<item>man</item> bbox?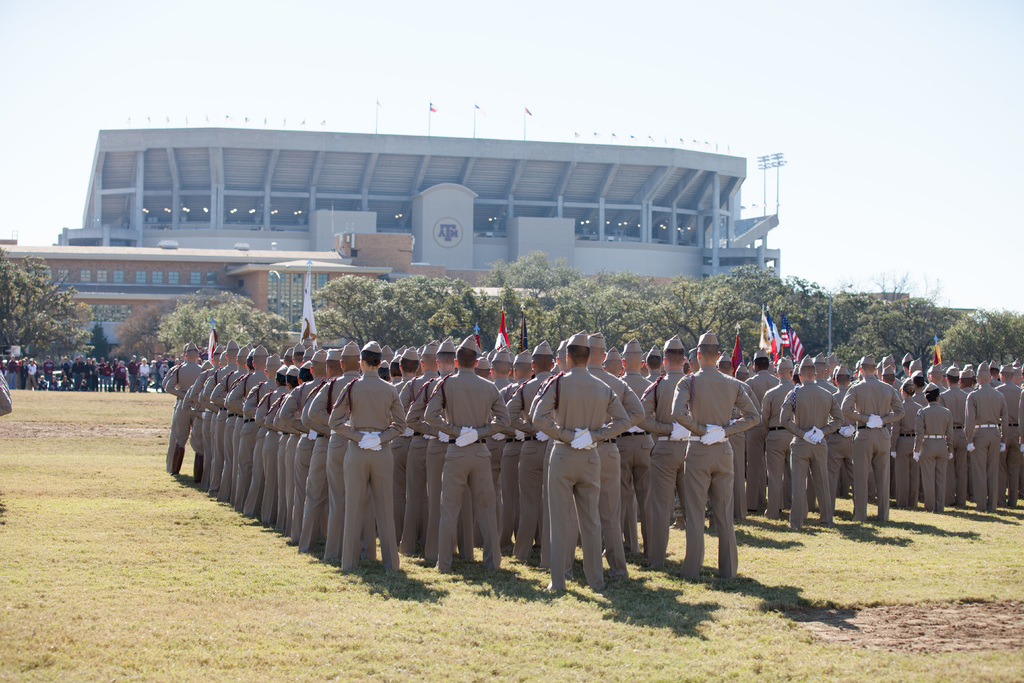
[162, 344, 192, 475]
